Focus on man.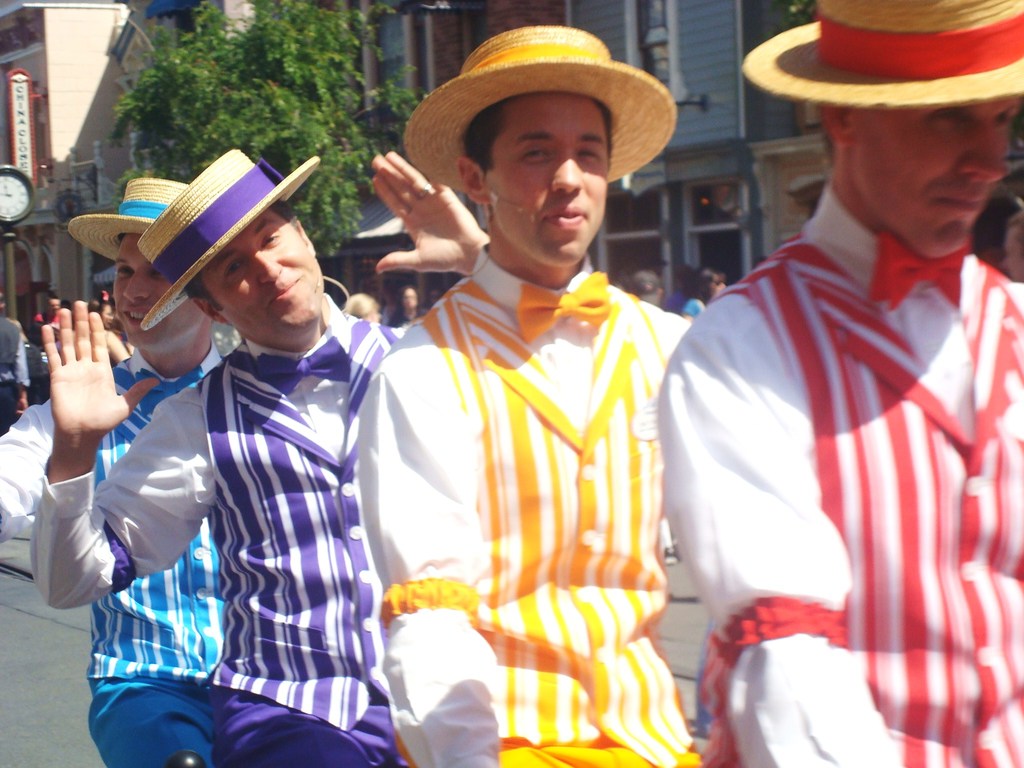
Focused at pyautogui.locateOnScreen(0, 172, 232, 767).
